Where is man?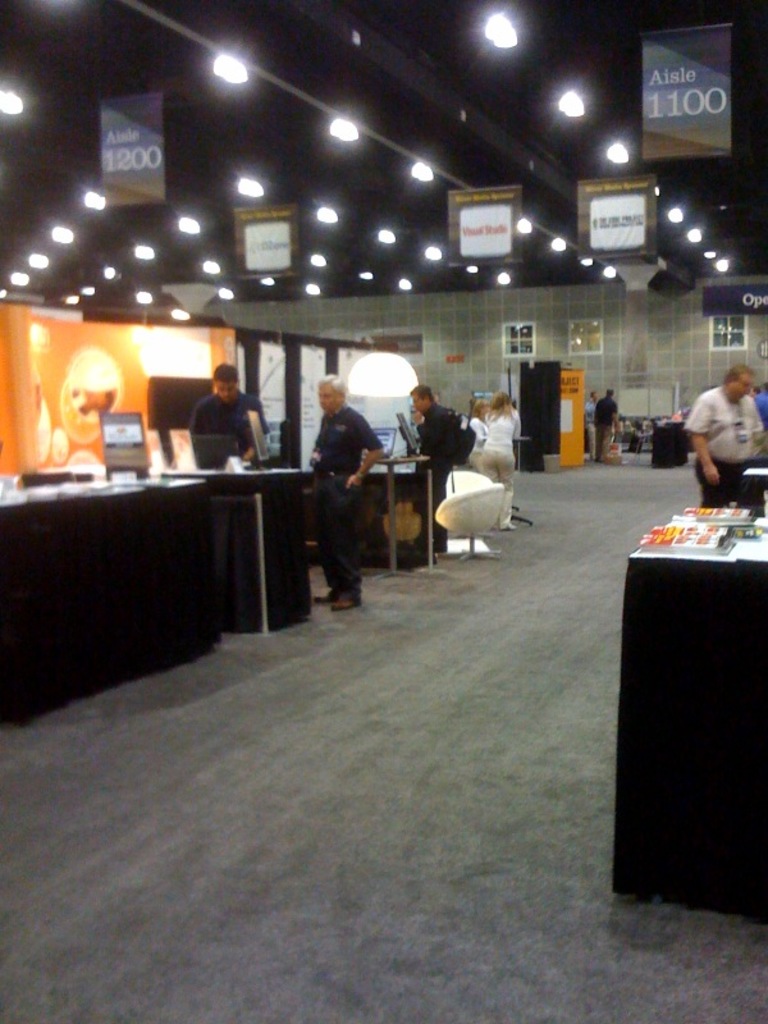
bbox=(689, 362, 767, 504).
